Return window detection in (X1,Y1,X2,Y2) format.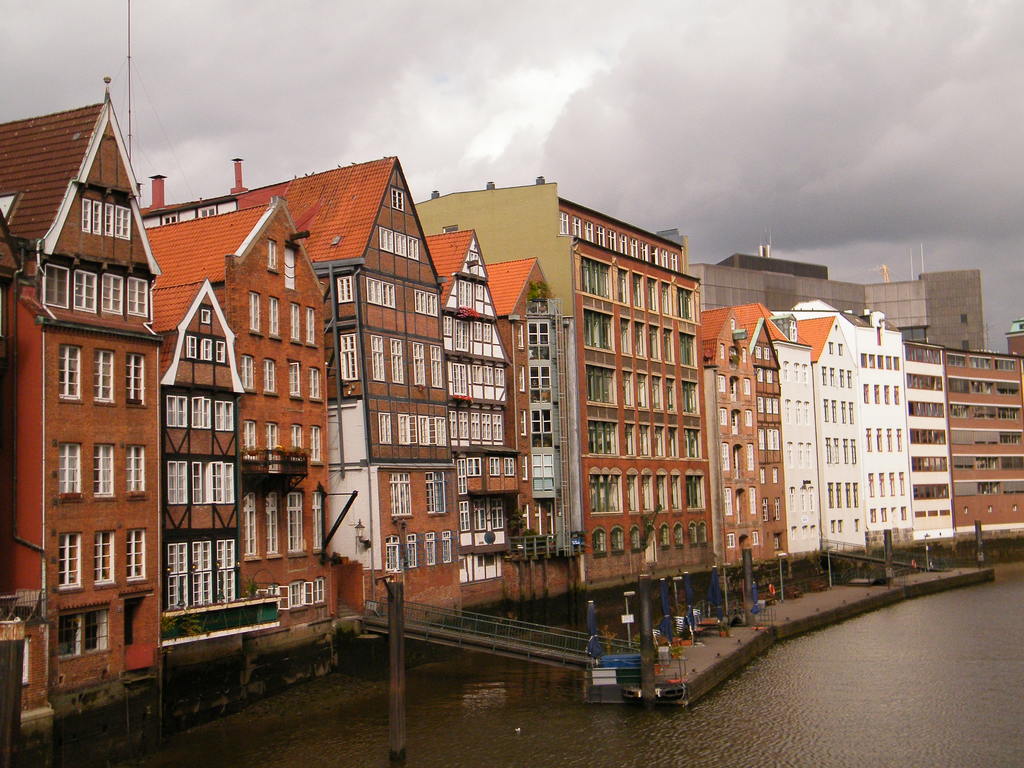
(670,371,700,412).
